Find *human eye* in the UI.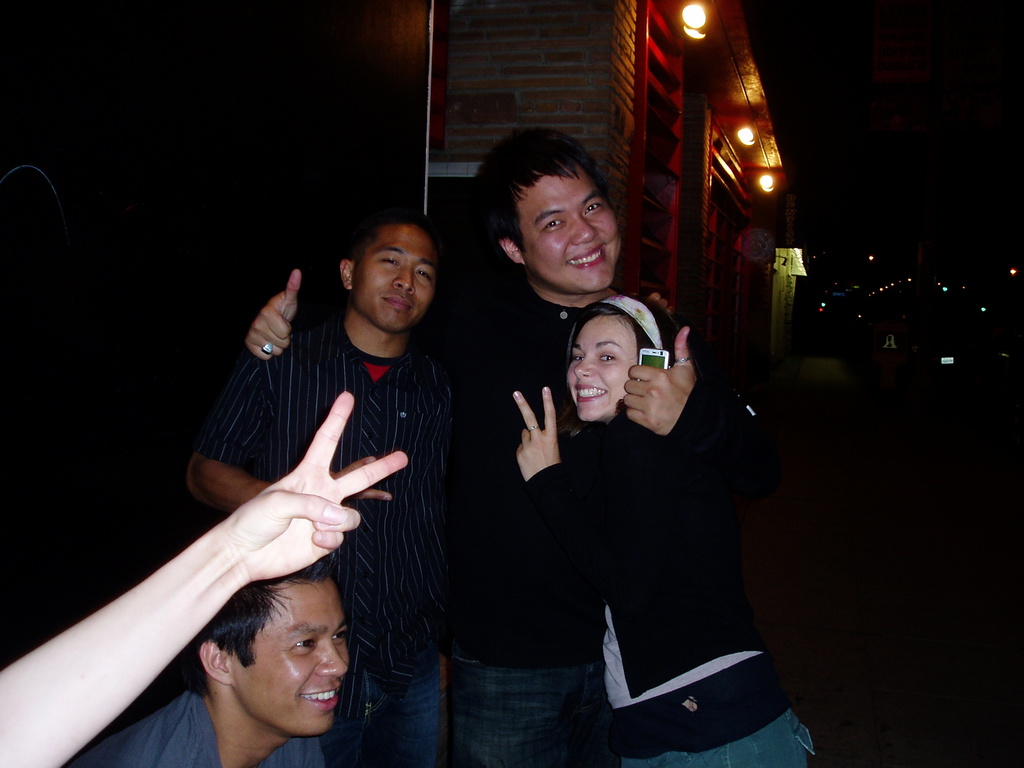
UI element at bbox=(542, 218, 567, 232).
